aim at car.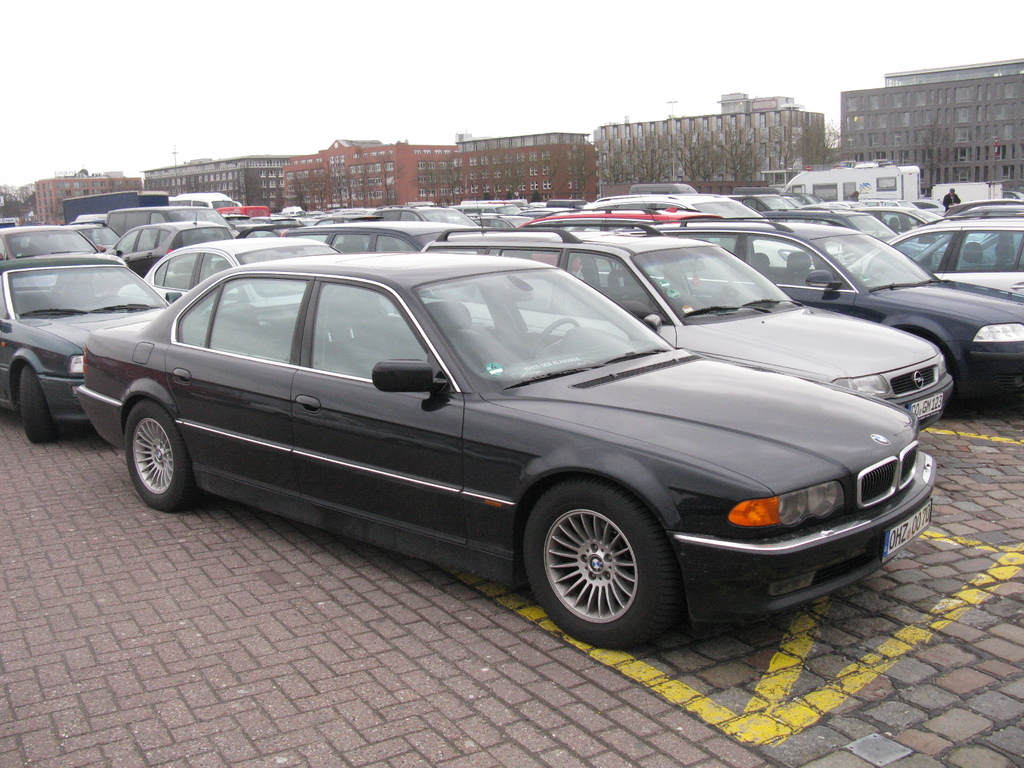
Aimed at (425,239,953,437).
